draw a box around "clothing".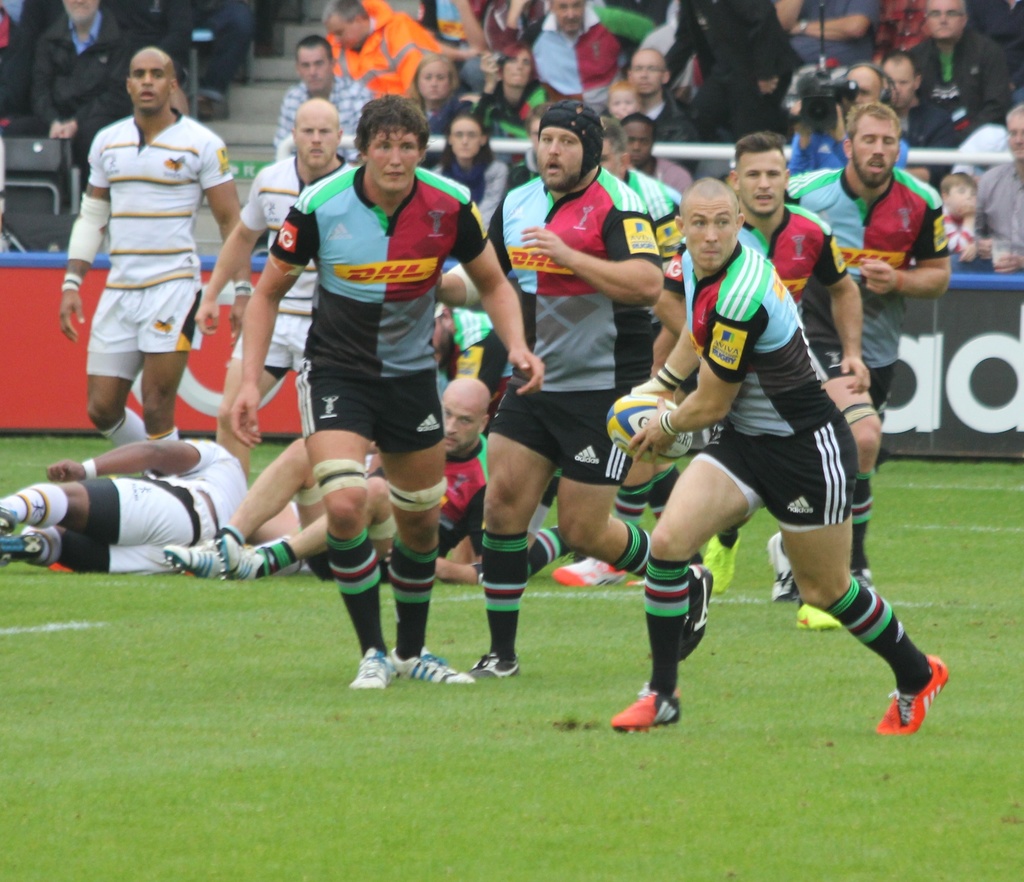
945,202,996,264.
